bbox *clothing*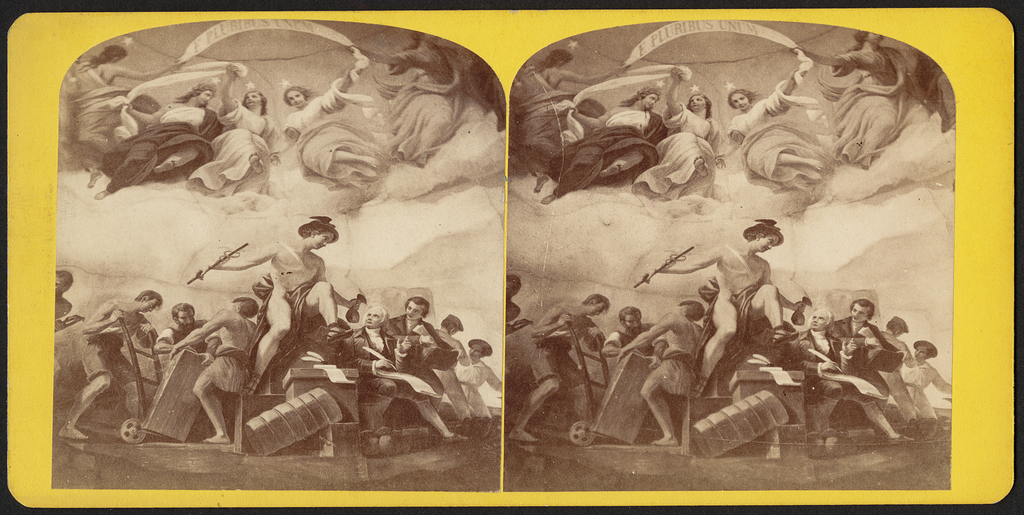
640, 343, 684, 389
